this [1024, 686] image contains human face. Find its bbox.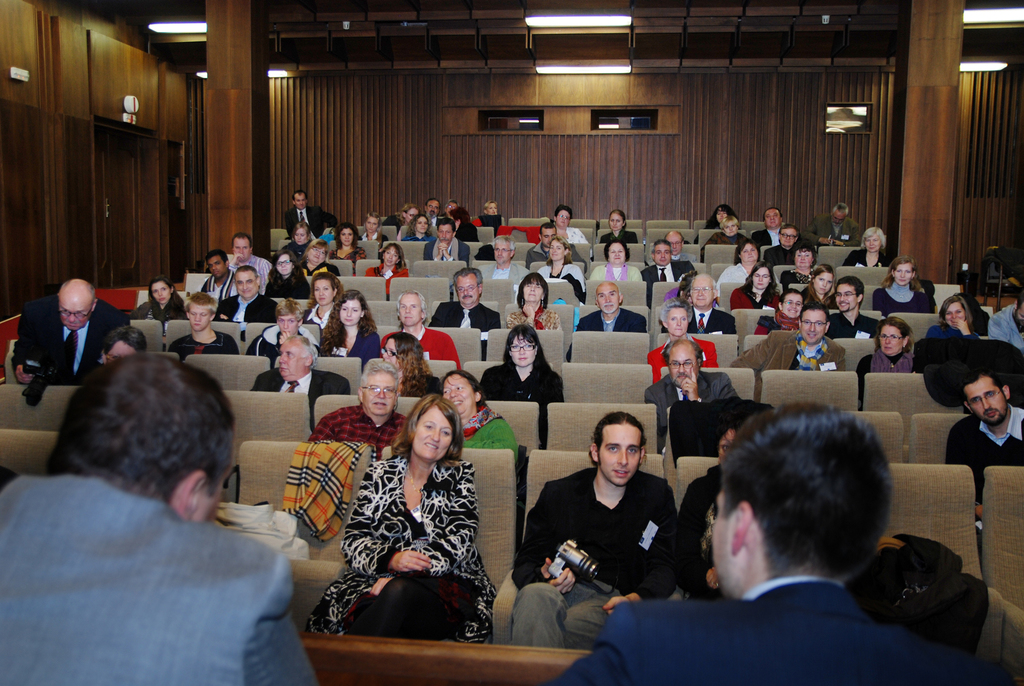
438 224 453 241.
